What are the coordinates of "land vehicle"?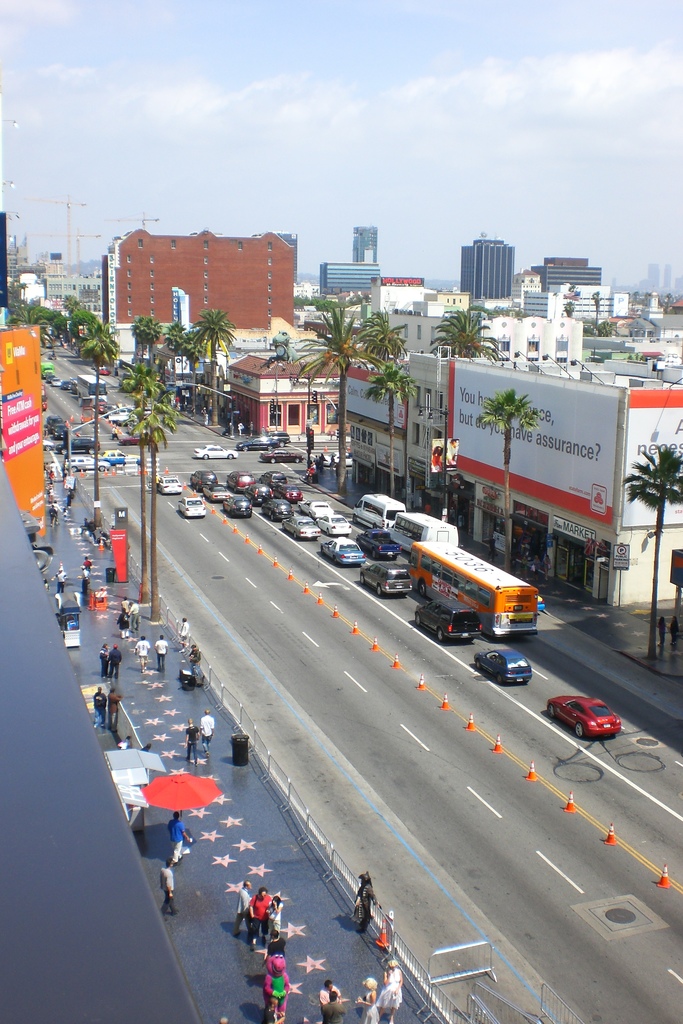
bbox=[44, 444, 51, 449].
